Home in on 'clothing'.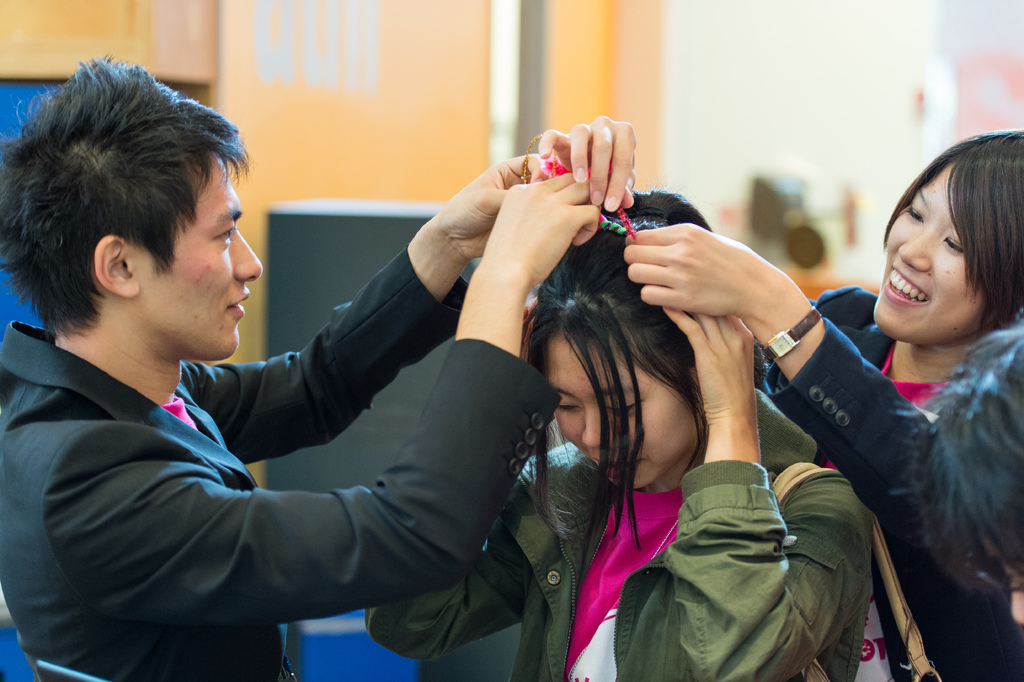
Homed in at left=360, top=387, right=899, bottom=681.
